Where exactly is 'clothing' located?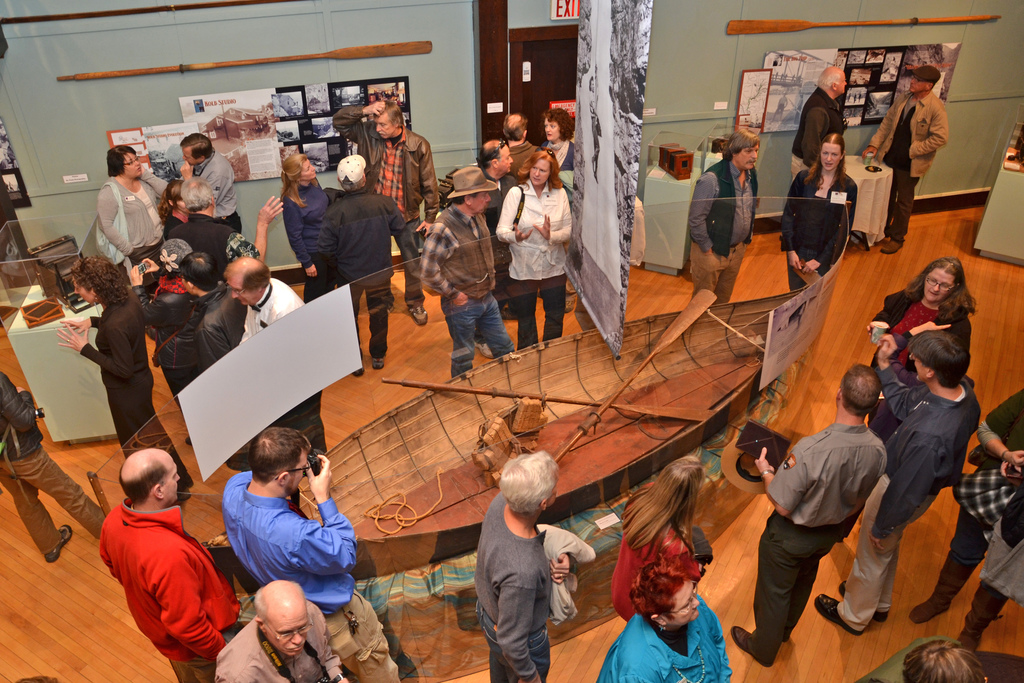
Its bounding box is BBox(130, 265, 204, 402).
